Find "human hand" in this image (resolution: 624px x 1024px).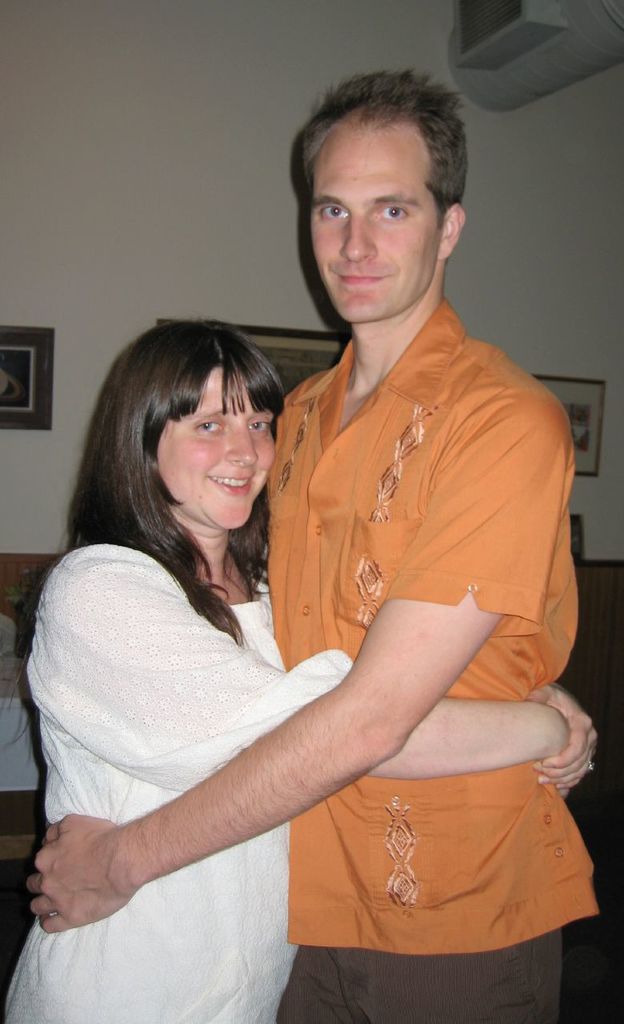
crop(530, 679, 605, 795).
